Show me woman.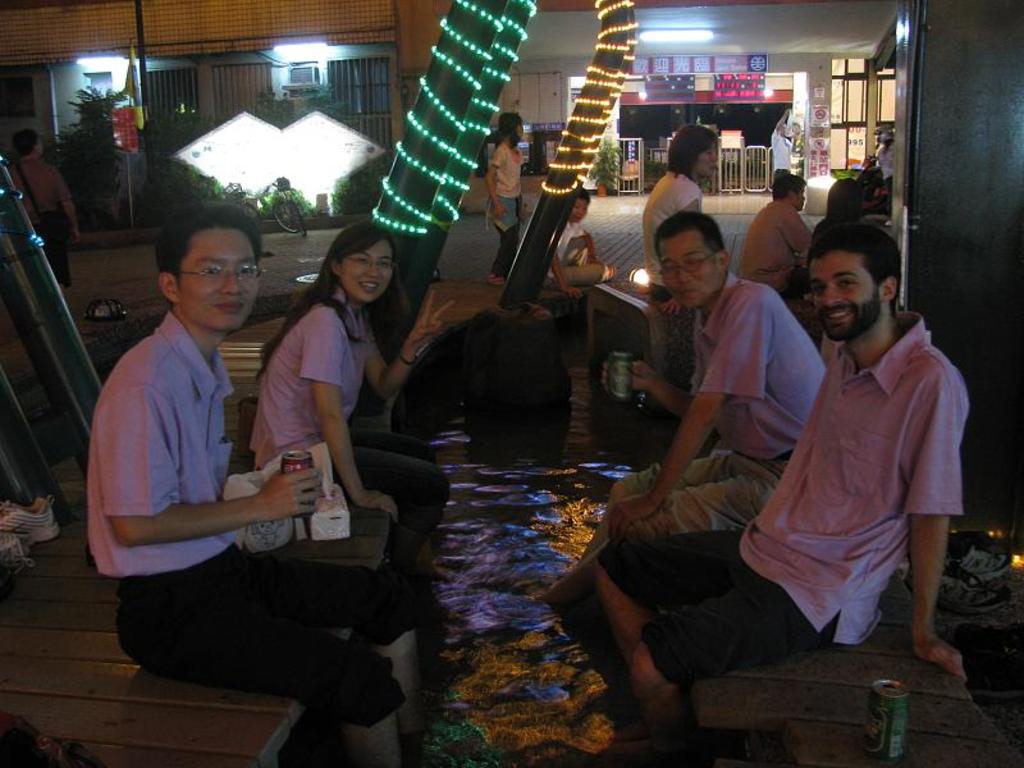
woman is here: {"x1": 646, "y1": 125, "x2": 736, "y2": 288}.
